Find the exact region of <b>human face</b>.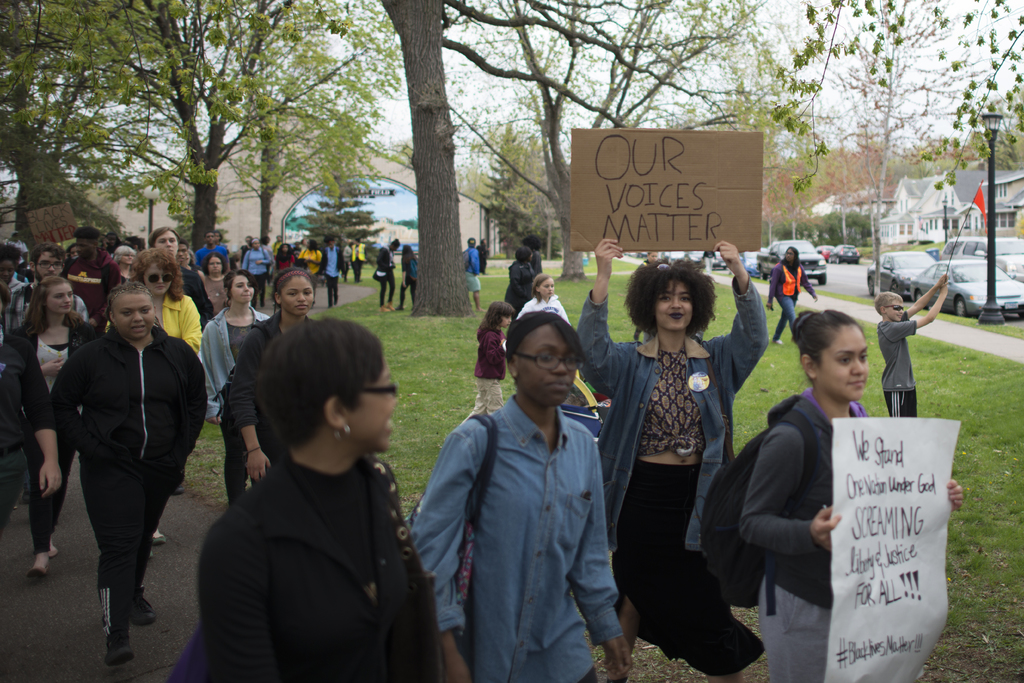
Exact region: 122,251,134,265.
